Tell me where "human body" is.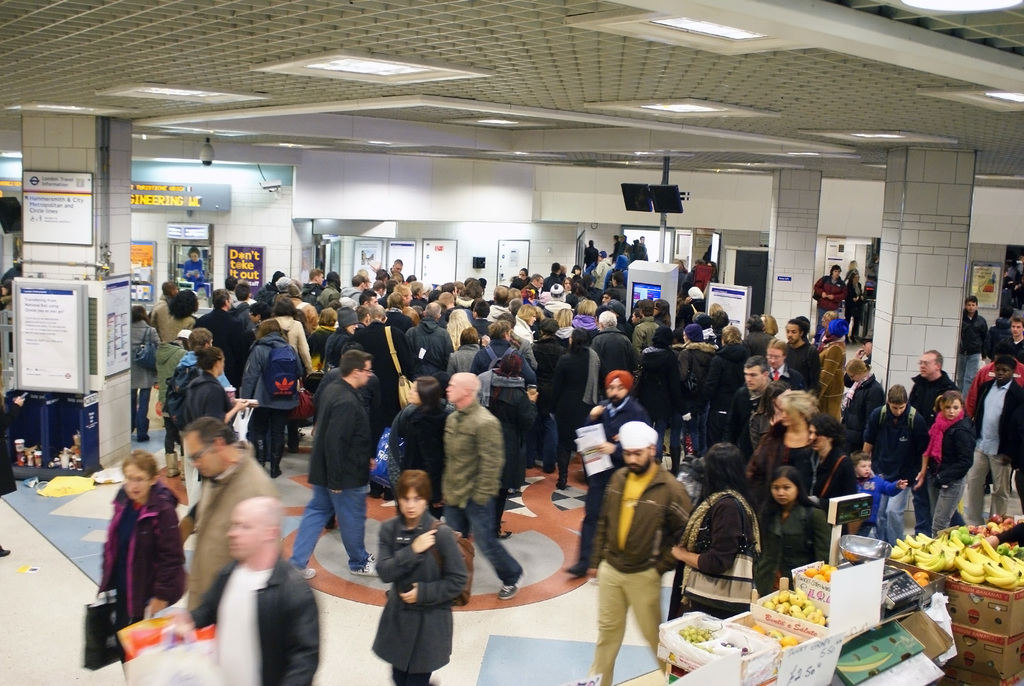
"human body" is at [174, 489, 324, 685].
